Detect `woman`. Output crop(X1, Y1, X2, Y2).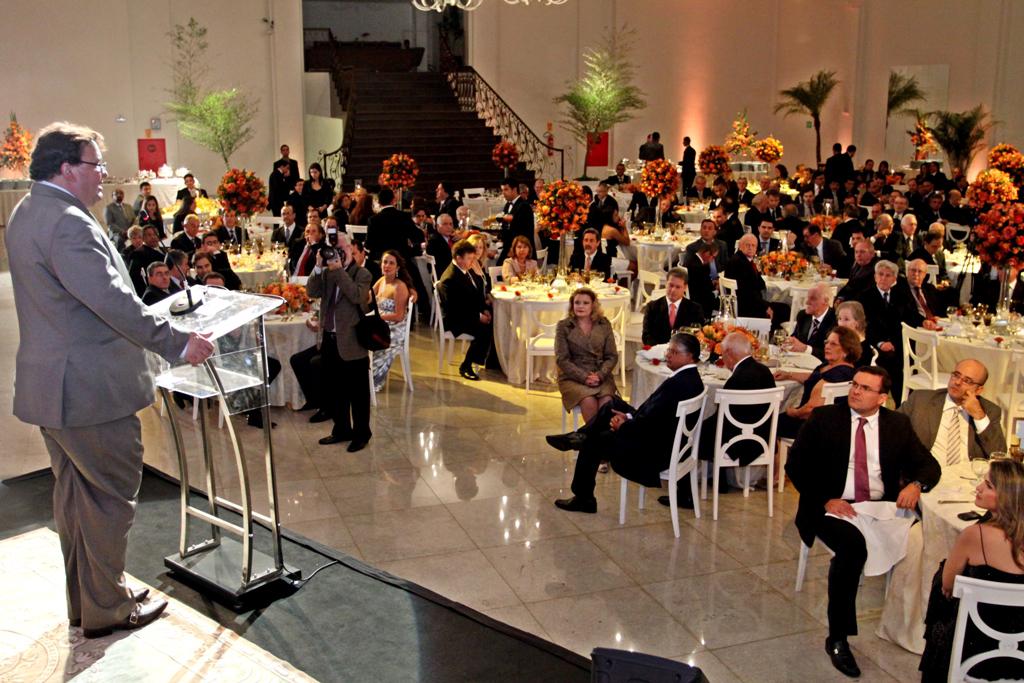
crop(922, 459, 1023, 682).
